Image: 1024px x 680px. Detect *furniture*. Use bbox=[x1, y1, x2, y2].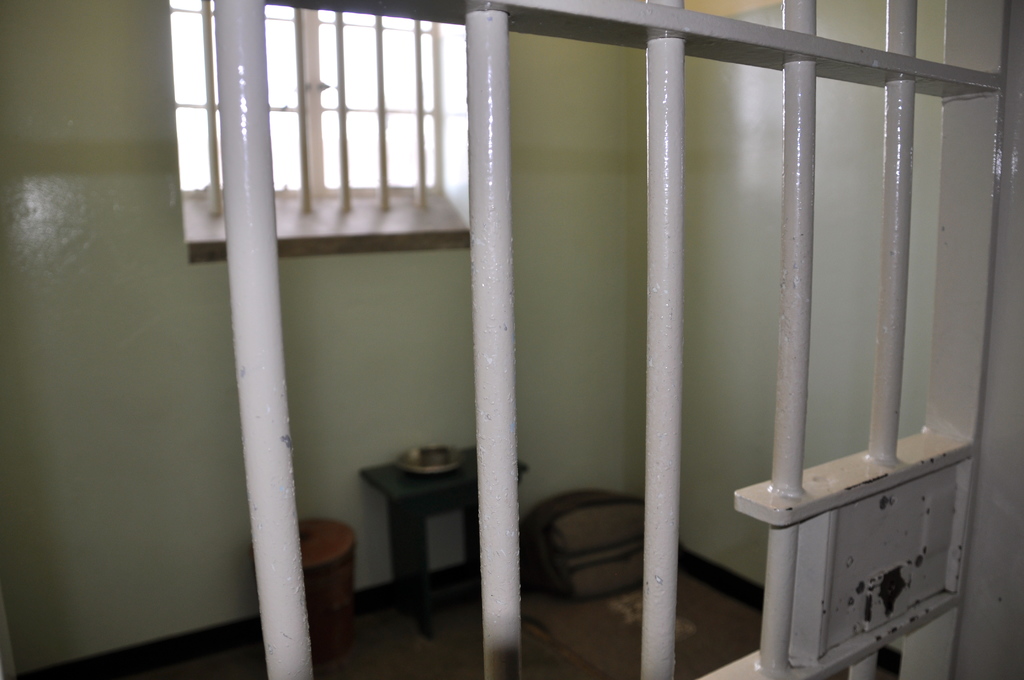
bbox=[257, 510, 365, 658].
